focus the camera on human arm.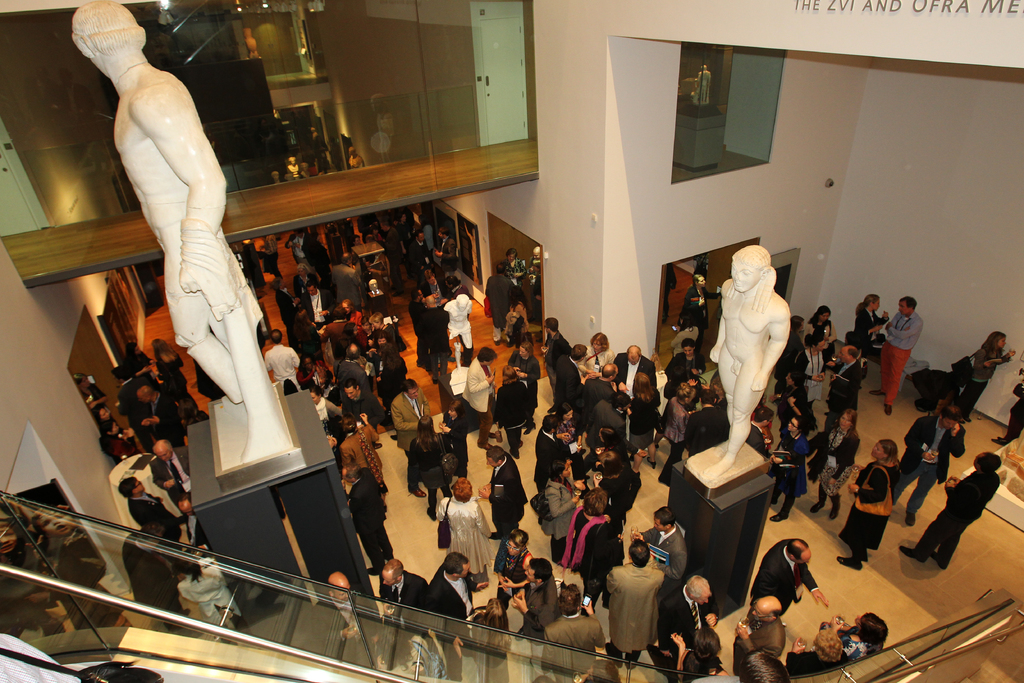
Focus region: 671,335,680,346.
